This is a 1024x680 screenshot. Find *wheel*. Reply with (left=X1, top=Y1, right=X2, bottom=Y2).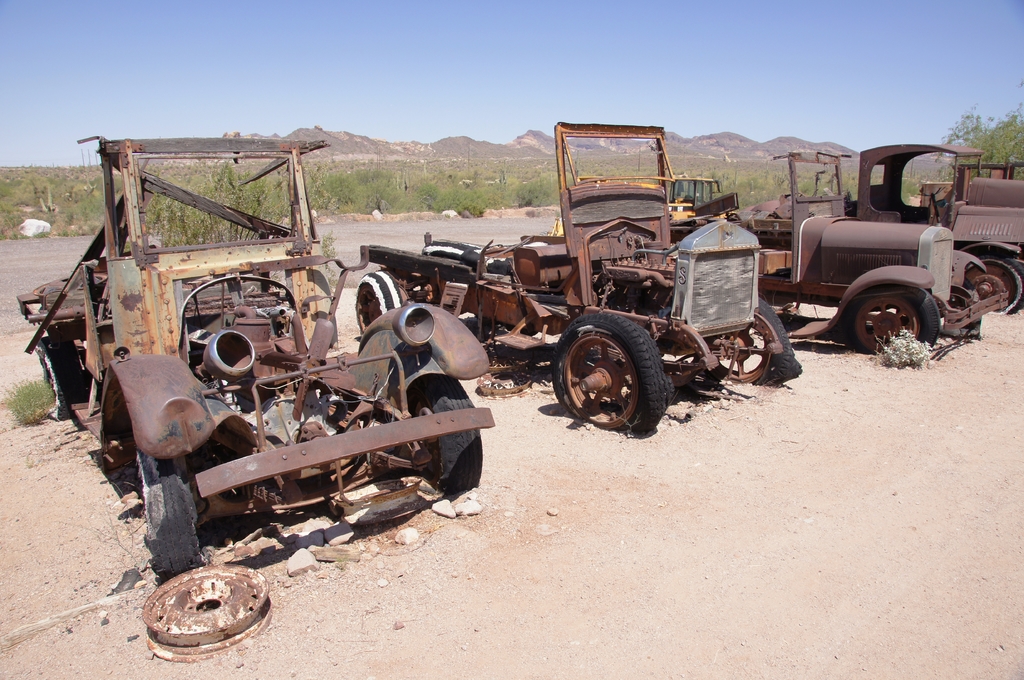
(left=138, top=452, right=206, bottom=596).
